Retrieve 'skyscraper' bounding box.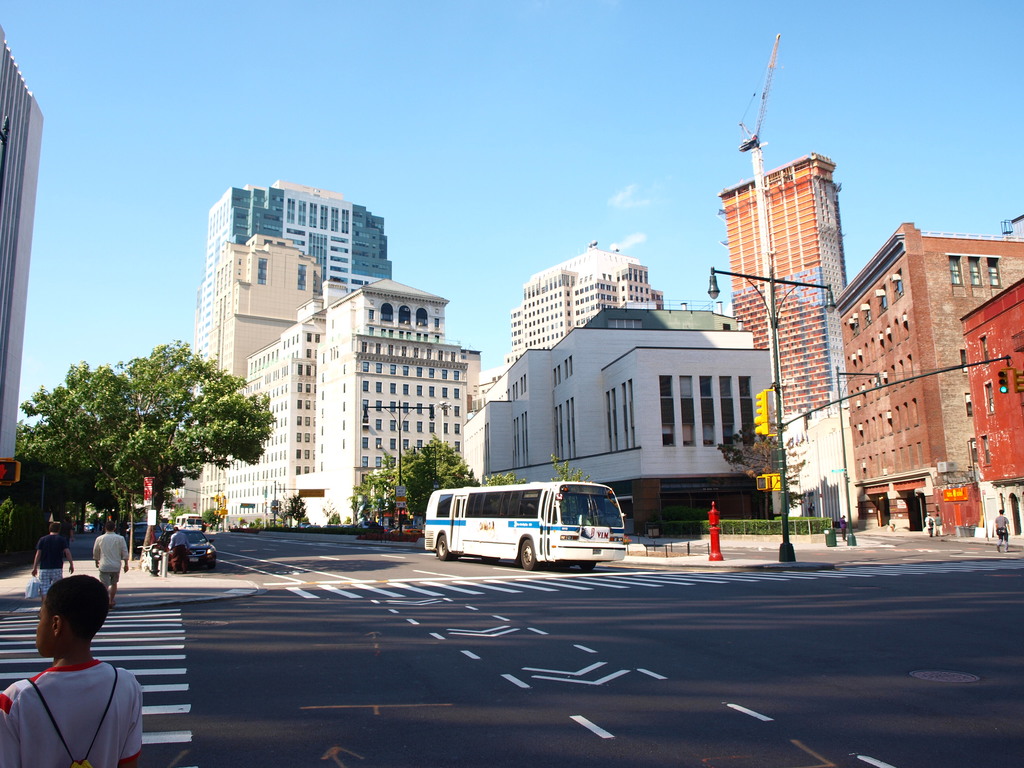
Bounding box: bbox=(723, 161, 856, 433).
